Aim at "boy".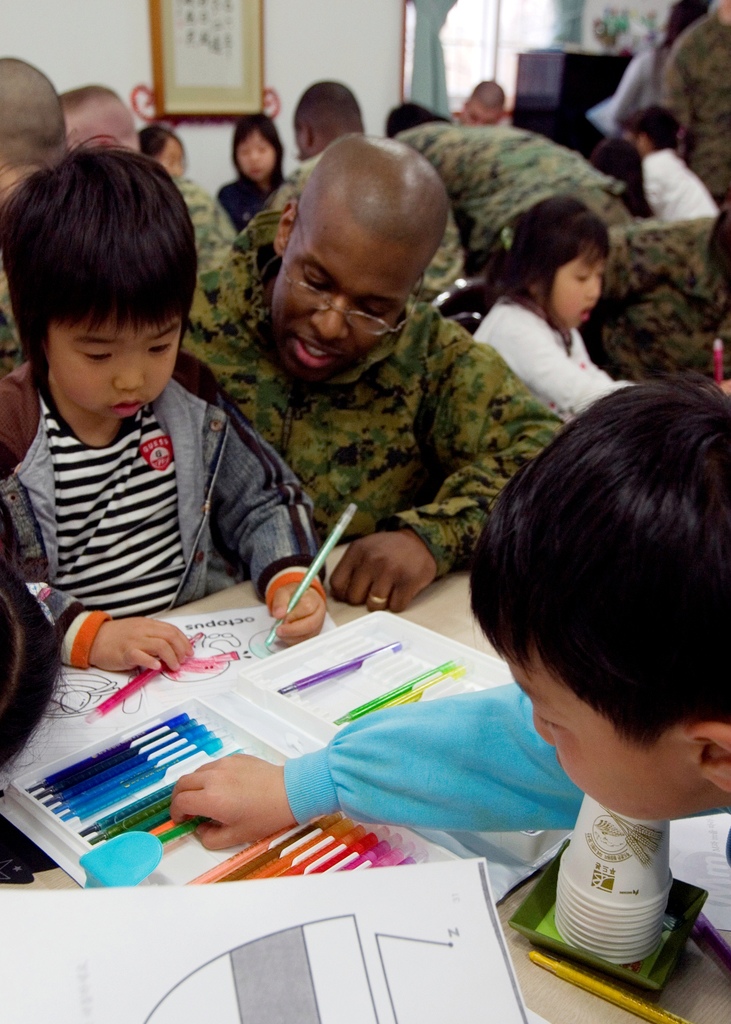
Aimed at pyautogui.locateOnScreen(625, 106, 718, 241).
